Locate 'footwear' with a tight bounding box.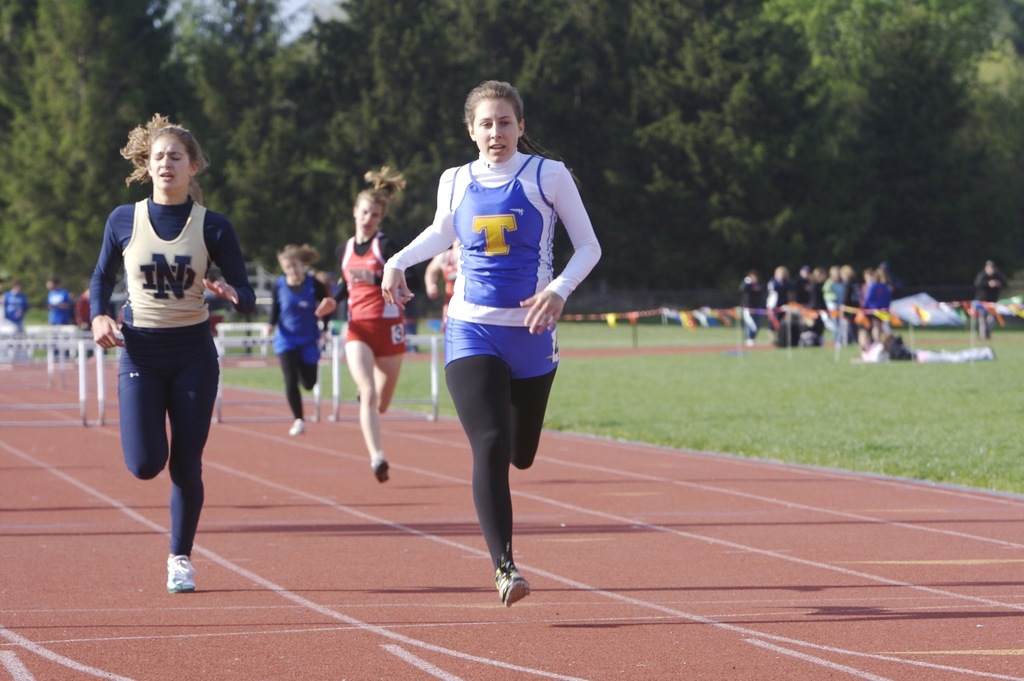
BBox(166, 555, 200, 594).
